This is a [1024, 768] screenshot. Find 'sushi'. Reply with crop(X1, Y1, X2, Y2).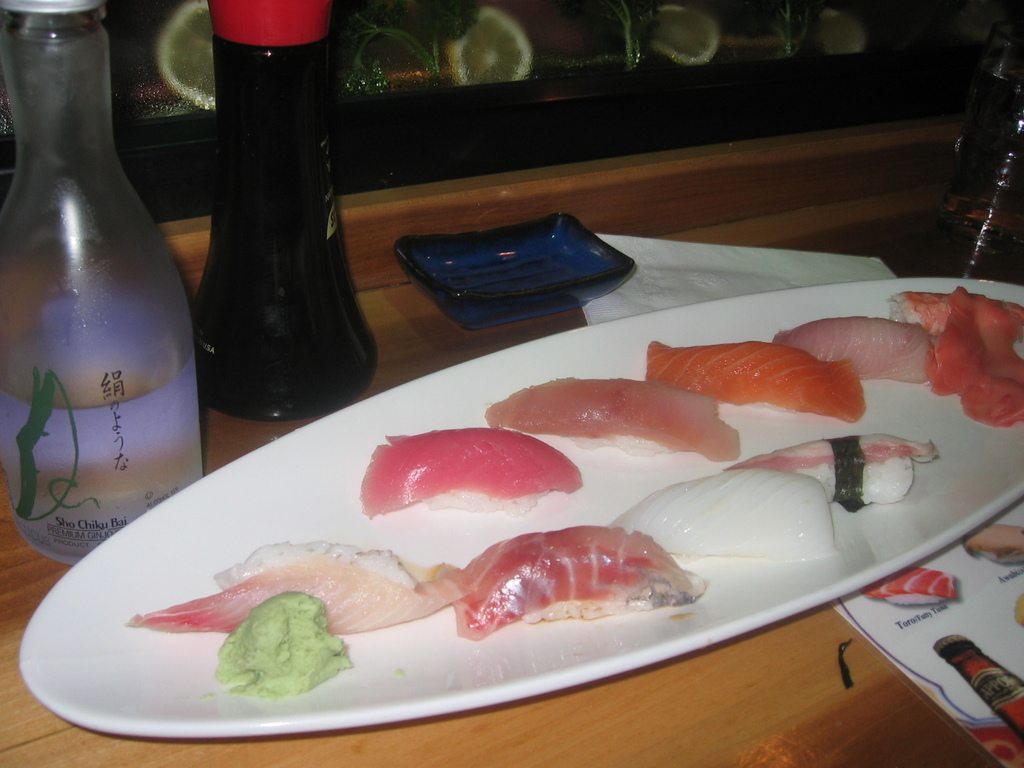
crop(612, 470, 834, 563).
